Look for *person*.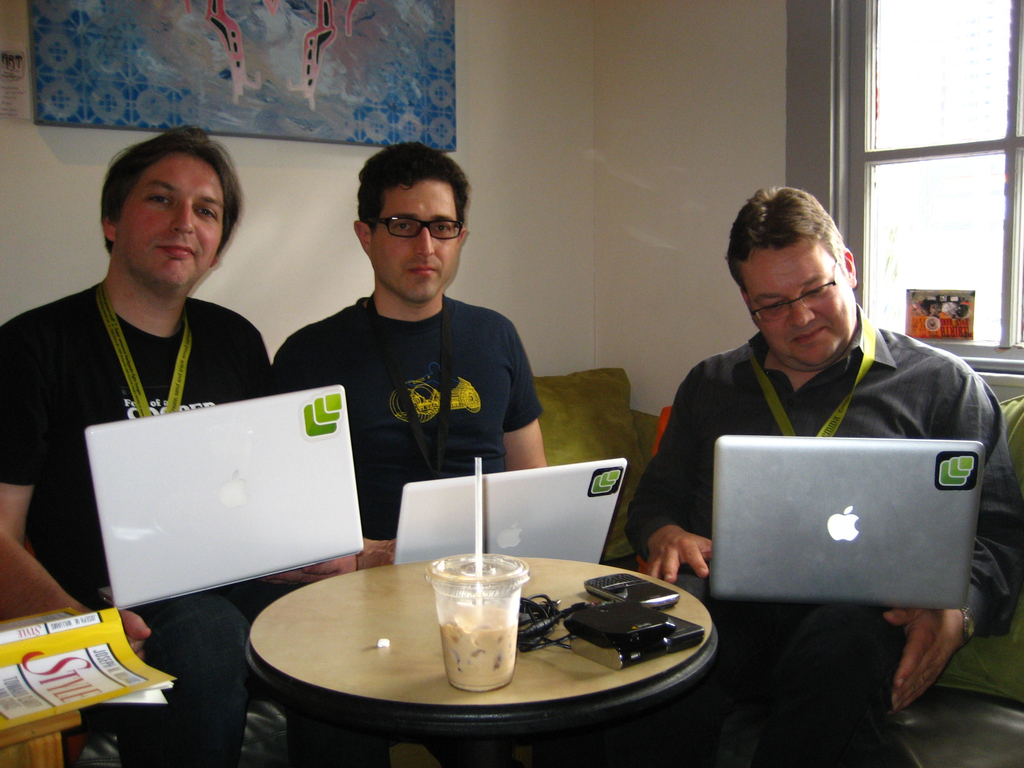
Found: <bbox>273, 134, 549, 579</bbox>.
